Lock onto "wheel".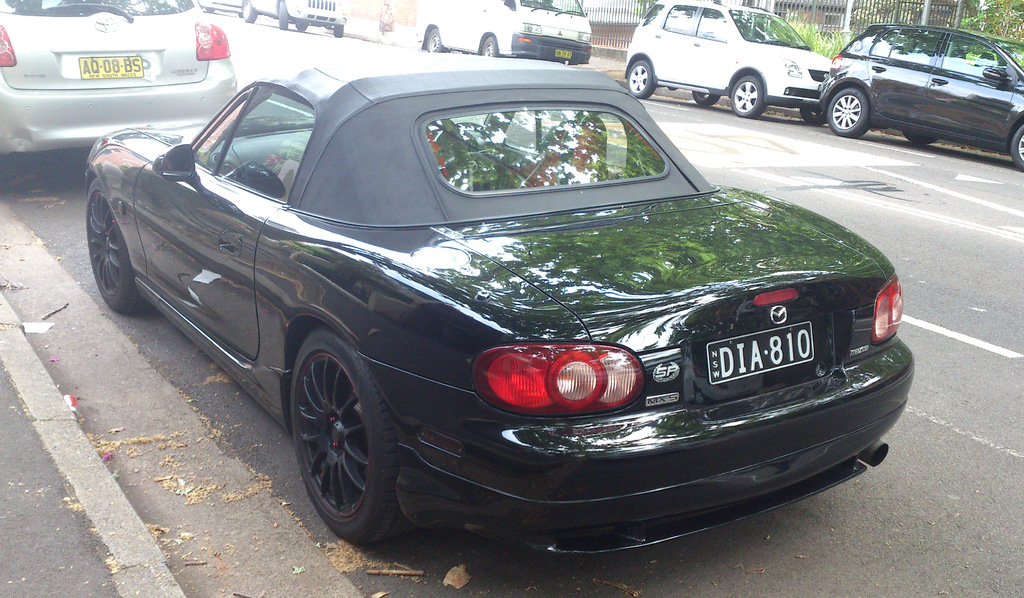
Locked: box(424, 24, 442, 49).
